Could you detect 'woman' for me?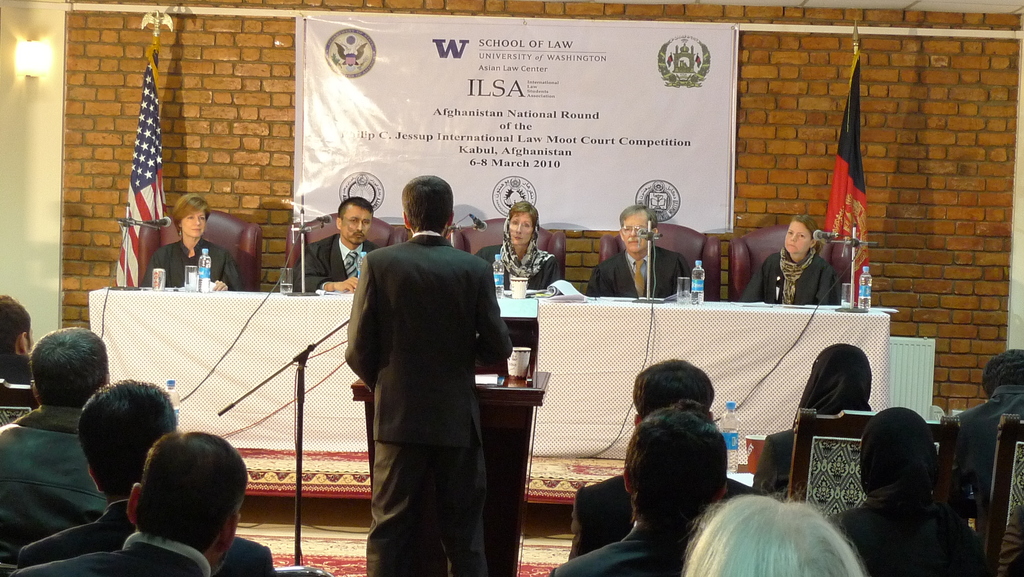
Detection result: 749, 343, 874, 505.
